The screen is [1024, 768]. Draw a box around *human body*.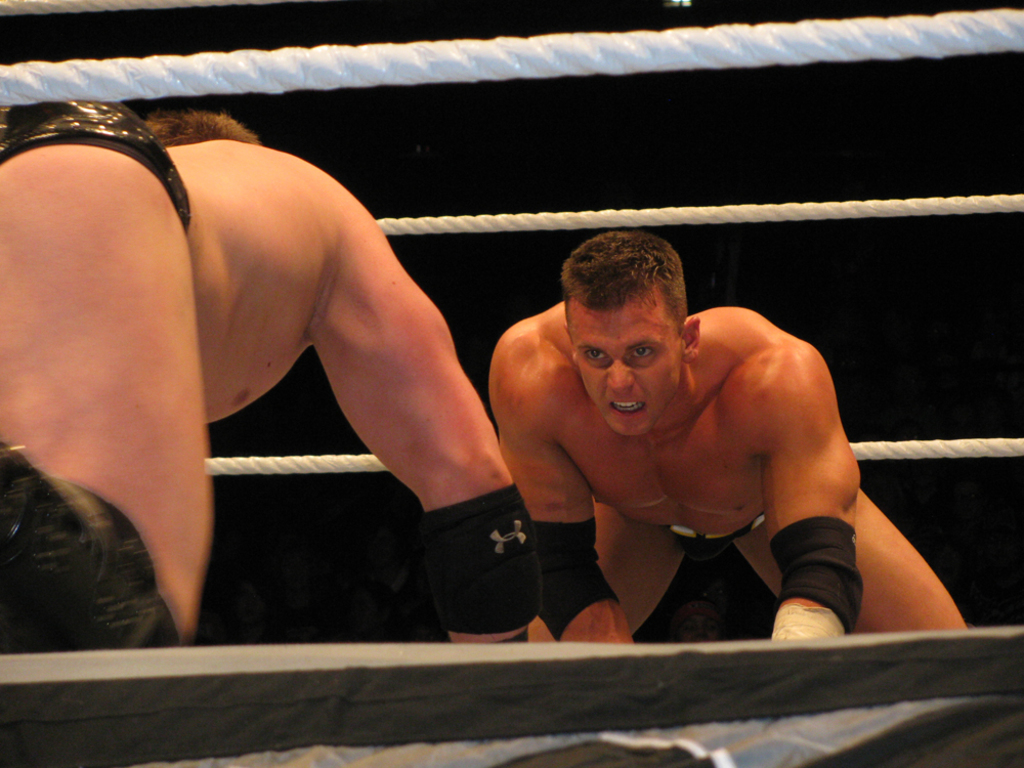
left=485, top=301, right=965, bottom=654.
